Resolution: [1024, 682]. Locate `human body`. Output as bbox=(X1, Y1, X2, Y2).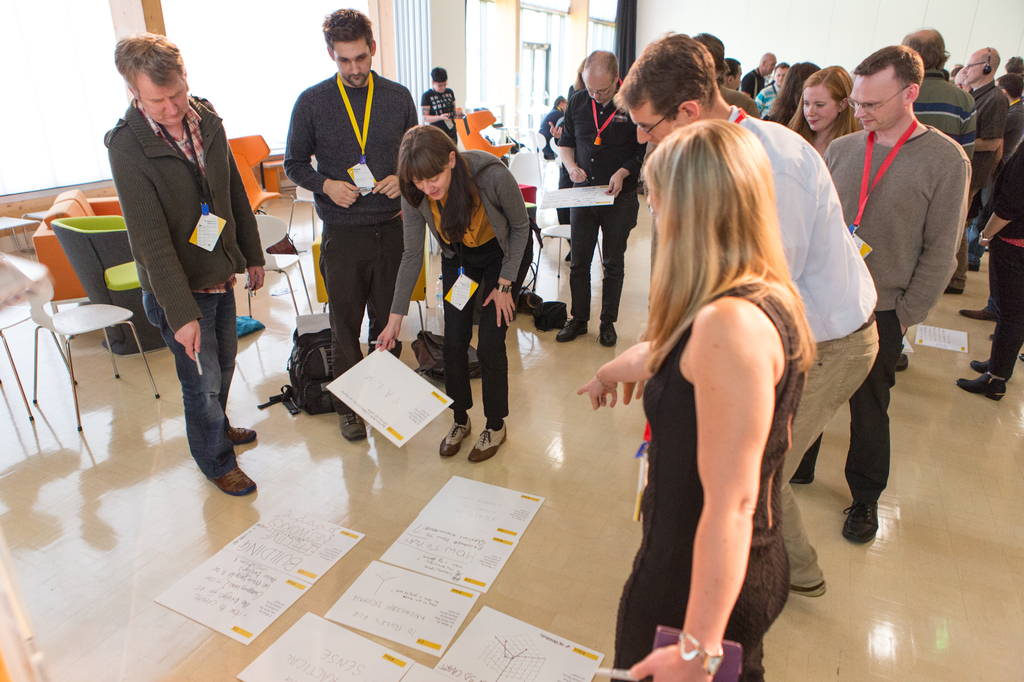
bbox=(614, 26, 888, 603).
